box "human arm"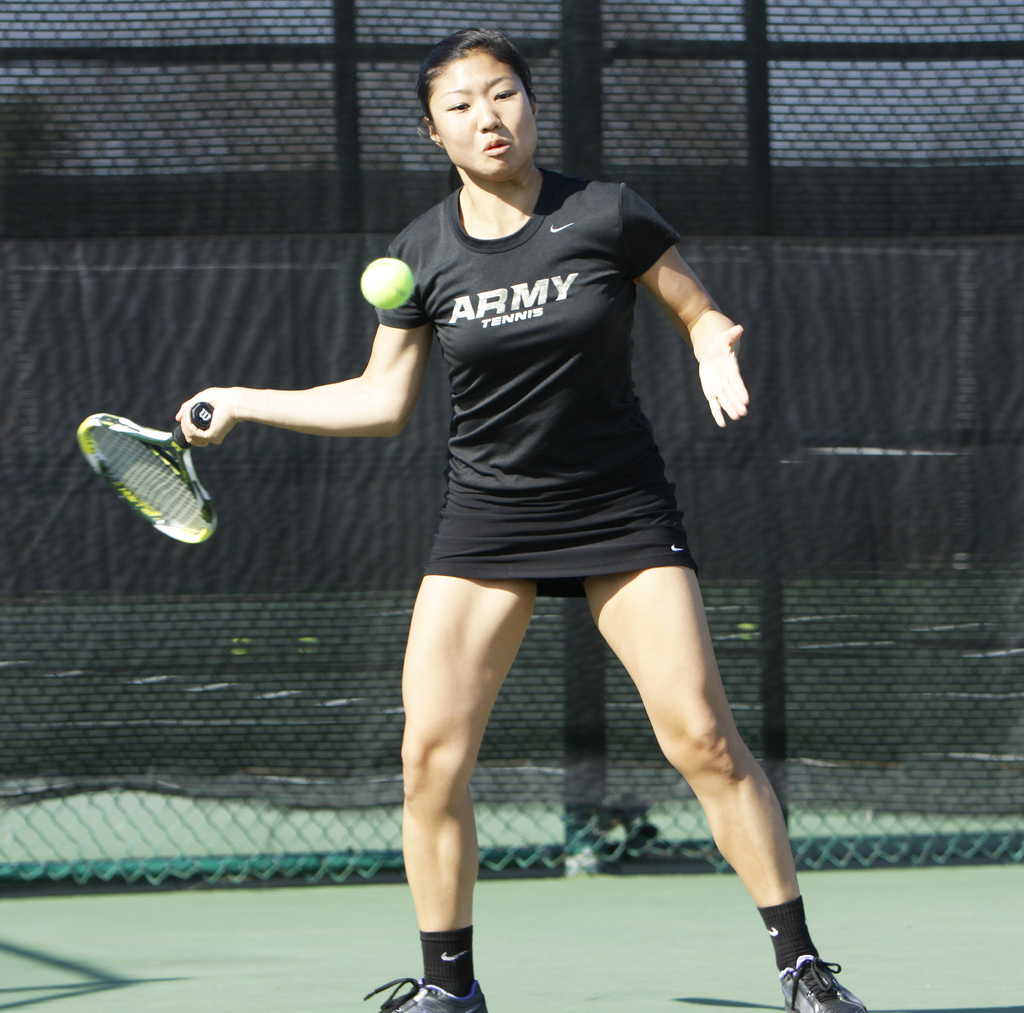
165 305 438 504
